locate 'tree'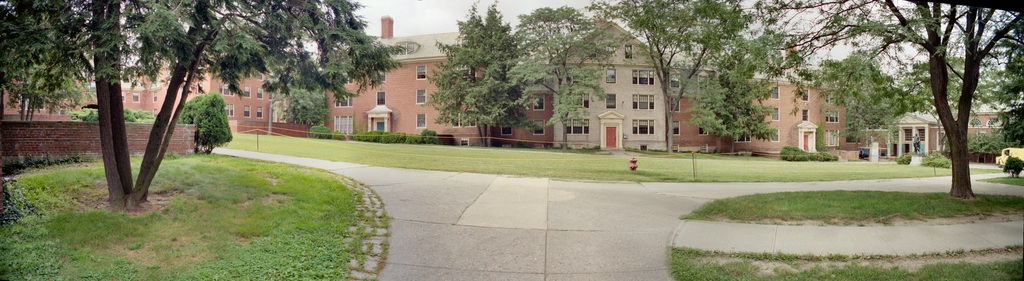
{"x1": 33, "y1": 3, "x2": 445, "y2": 181}
